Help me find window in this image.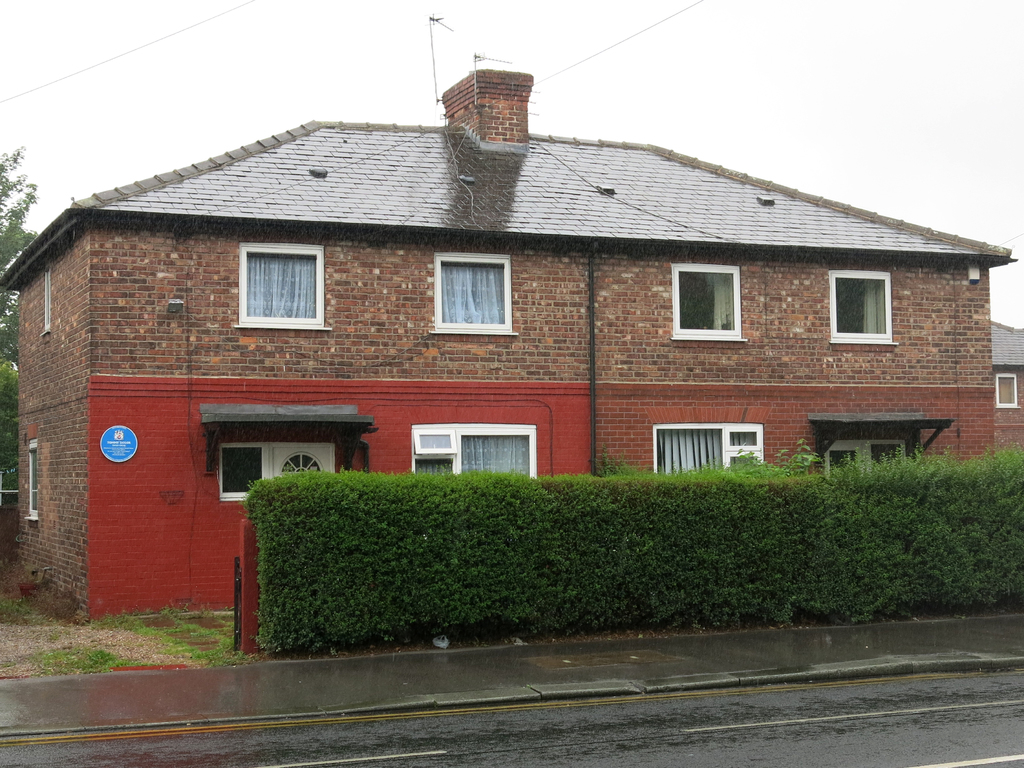
Found it: detection(650, 406, 767, 475).
